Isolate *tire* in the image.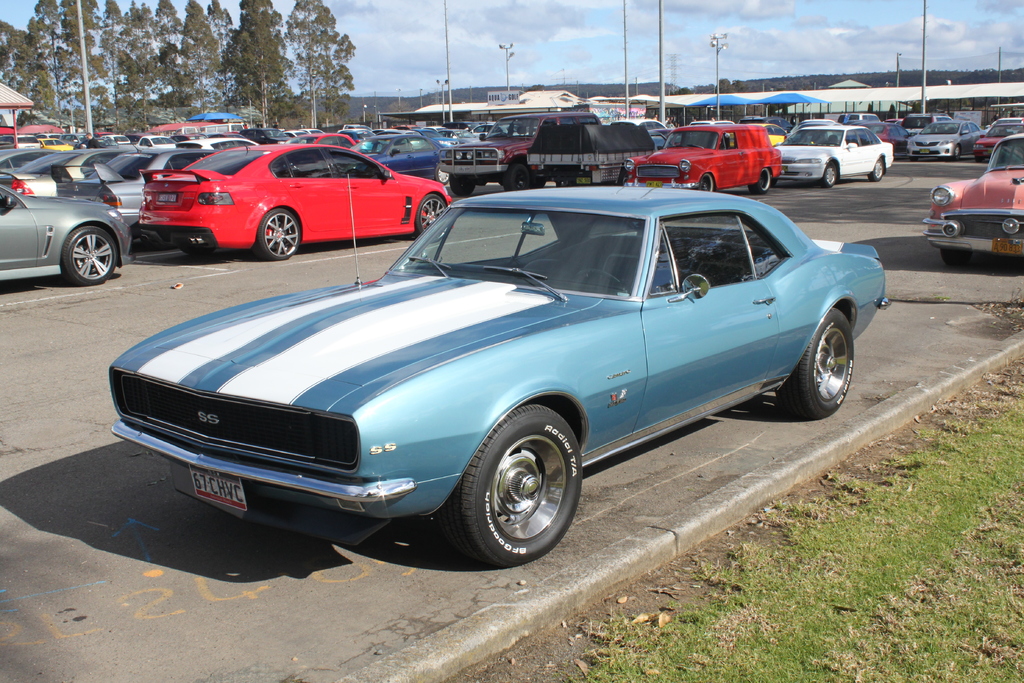
Isolated region: x1=866, y1=157, x2=886, y2=183.
